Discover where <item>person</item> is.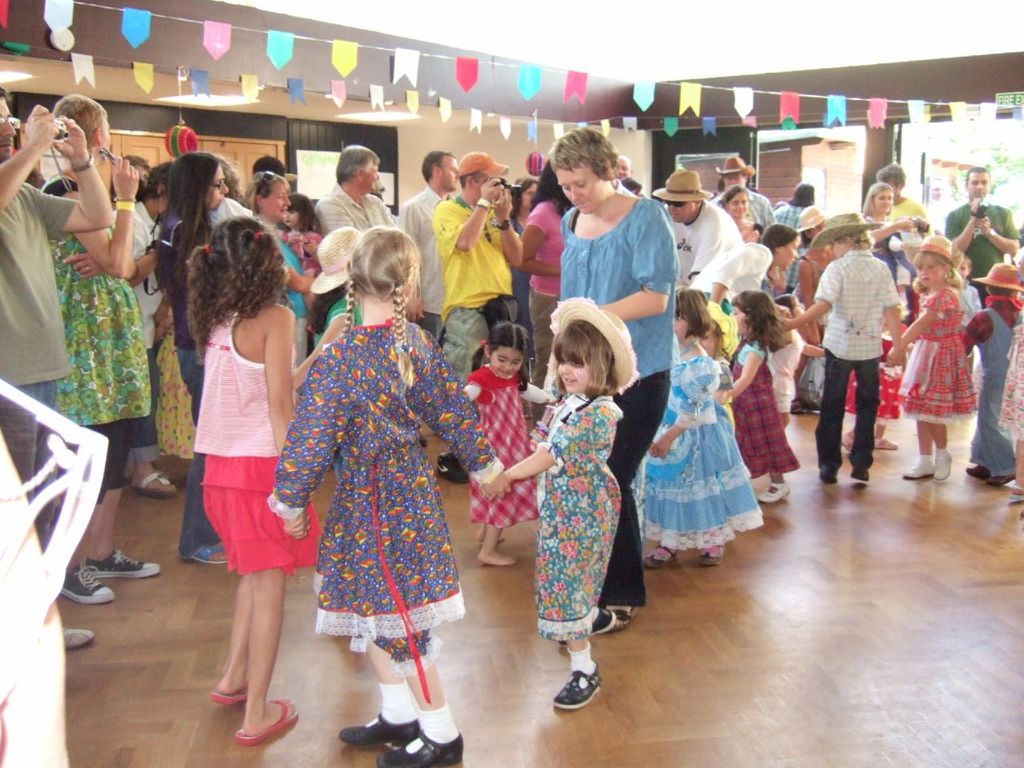
Discovered at Rect(498, 316, 627, 712).
